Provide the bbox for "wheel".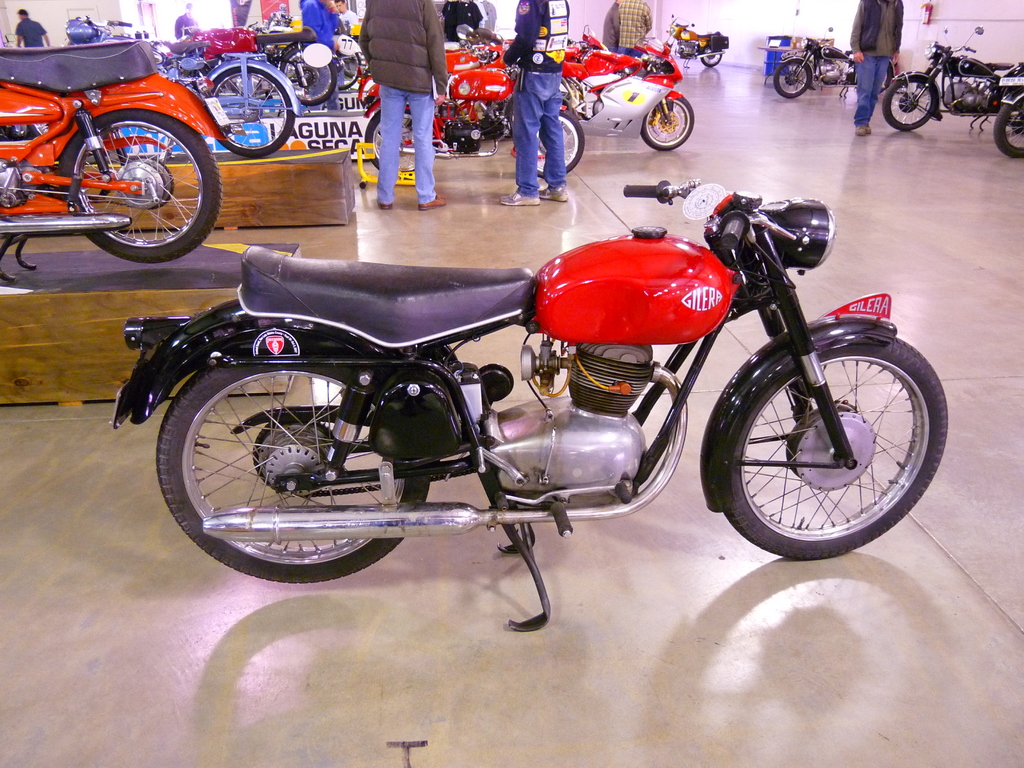
<bbox>991, 105, 1023, 158</bbox>.
